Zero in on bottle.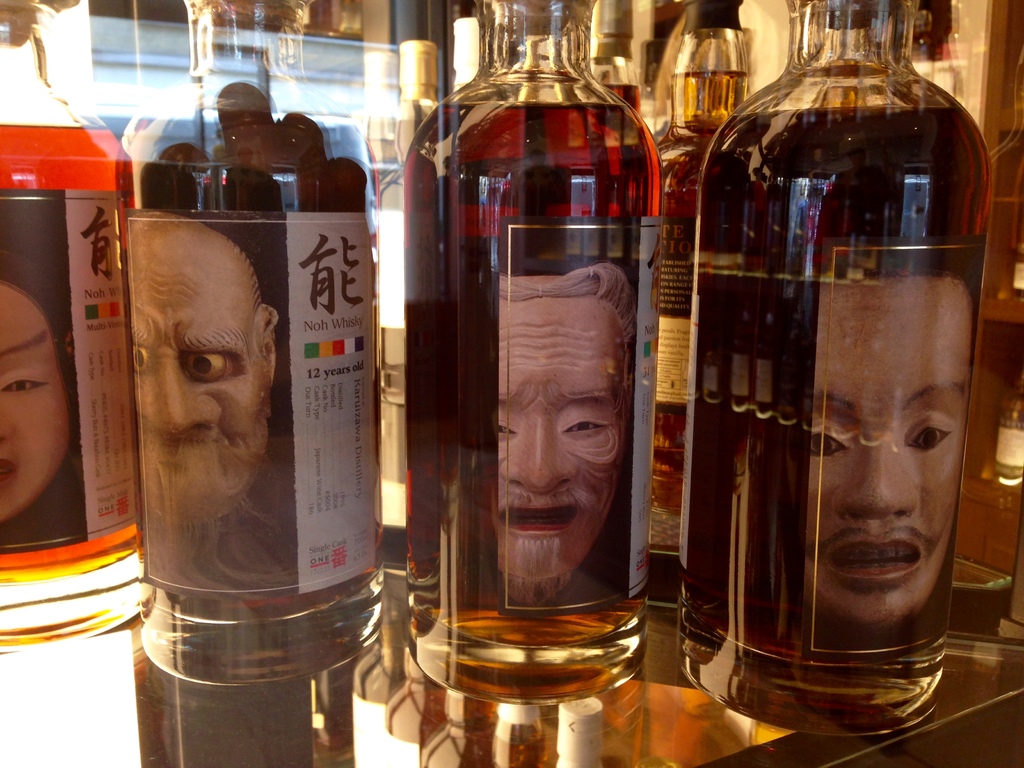
Zeroed in: left=401, top=0, right=662, bottom=708.
